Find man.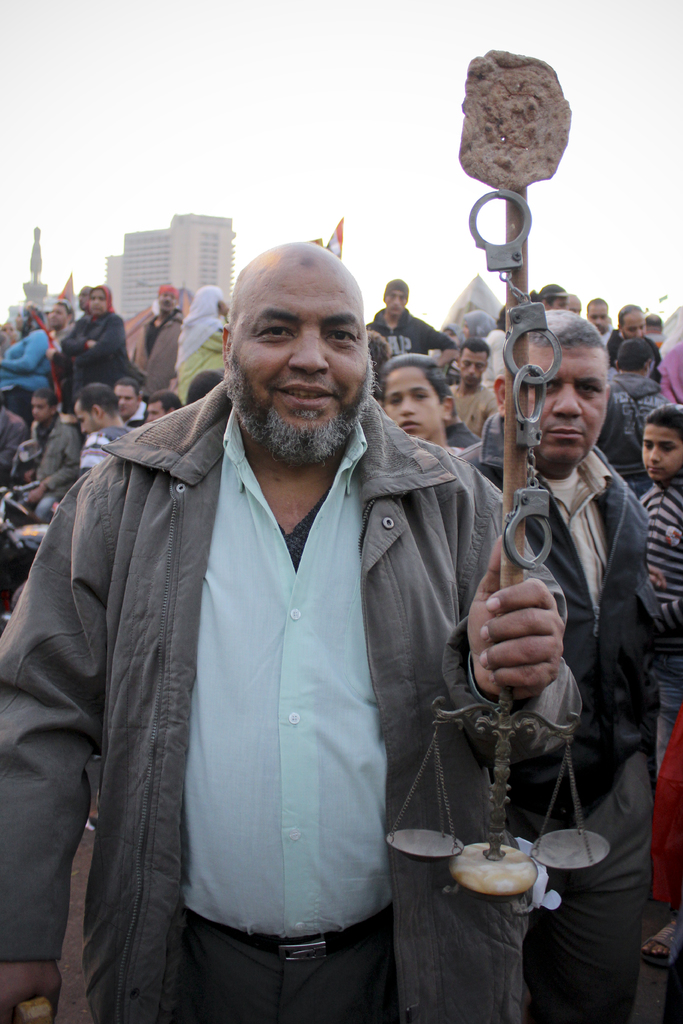
left=10, top=387, right=74, bottom=531.
